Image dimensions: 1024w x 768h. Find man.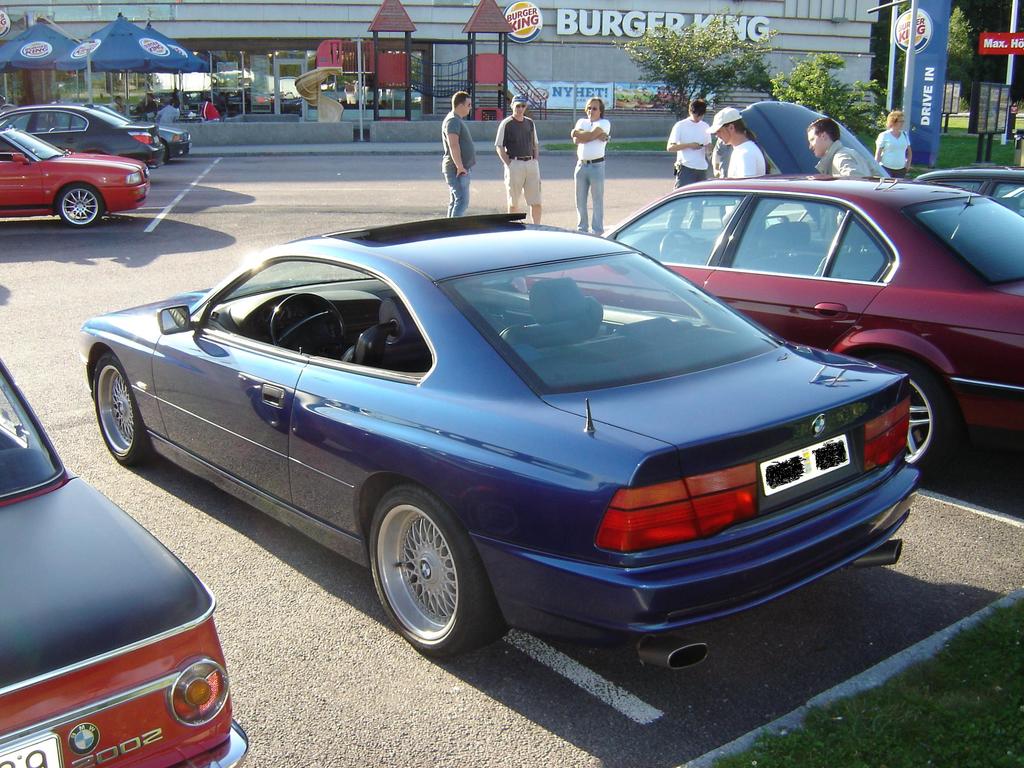
{"x1": 805, "y1": 115, "x2": 876, "y2": 250}.
